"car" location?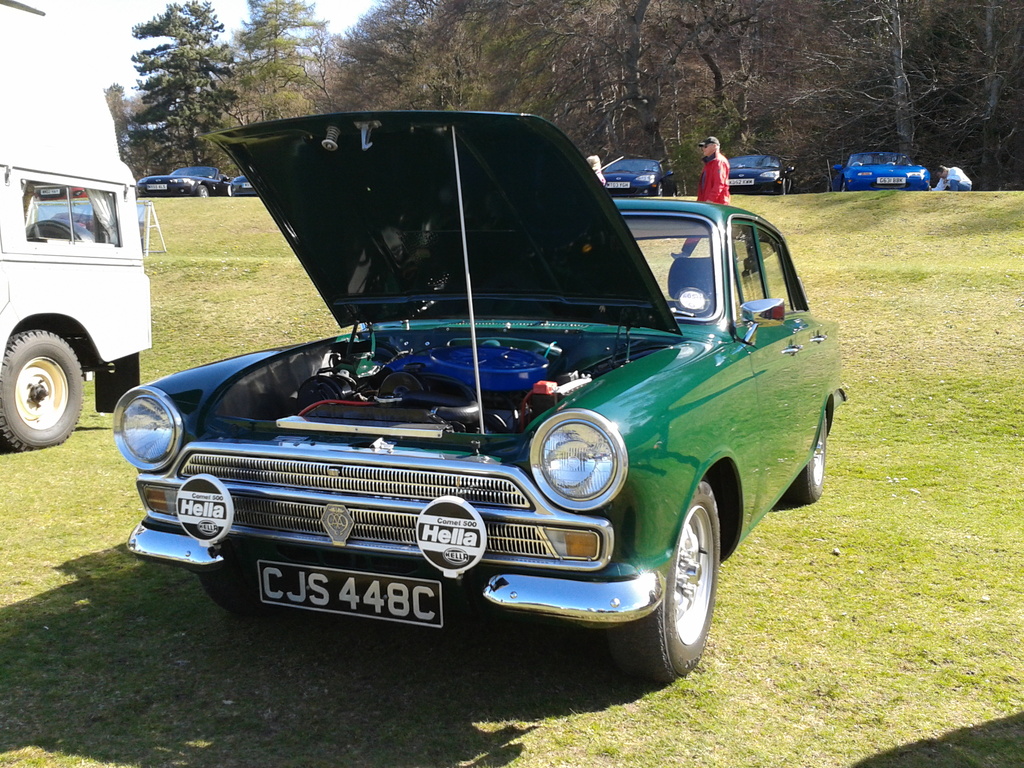
(112,111,850,684)
